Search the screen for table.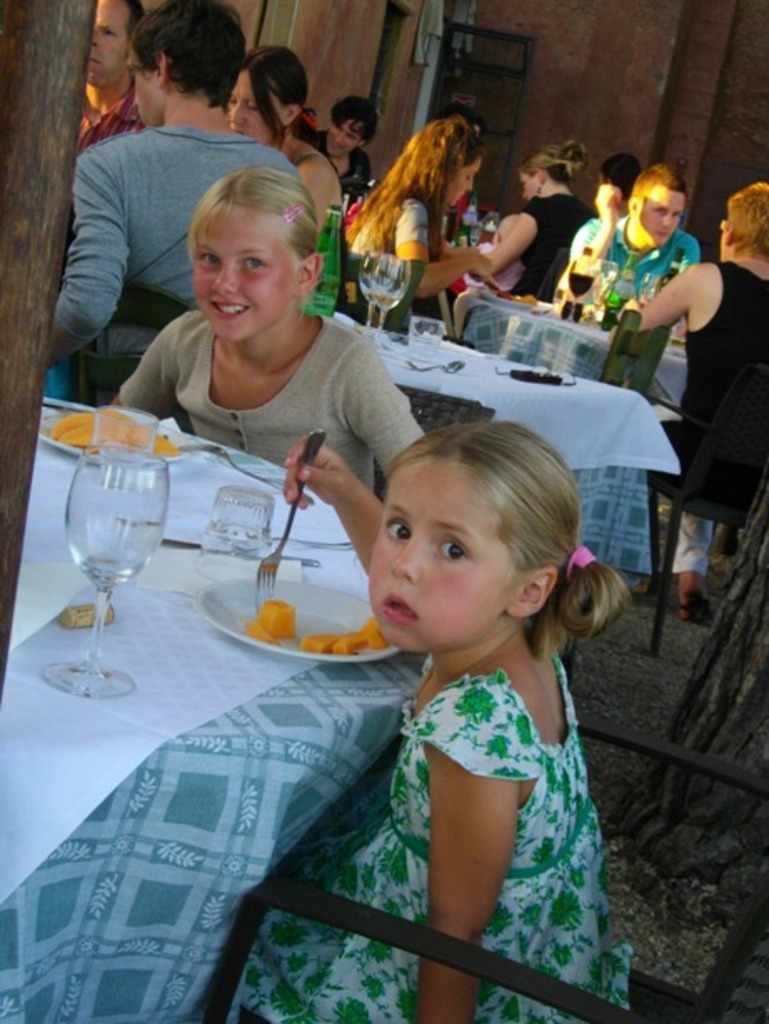
Found at bbox=[439, 290, 689, 407].
